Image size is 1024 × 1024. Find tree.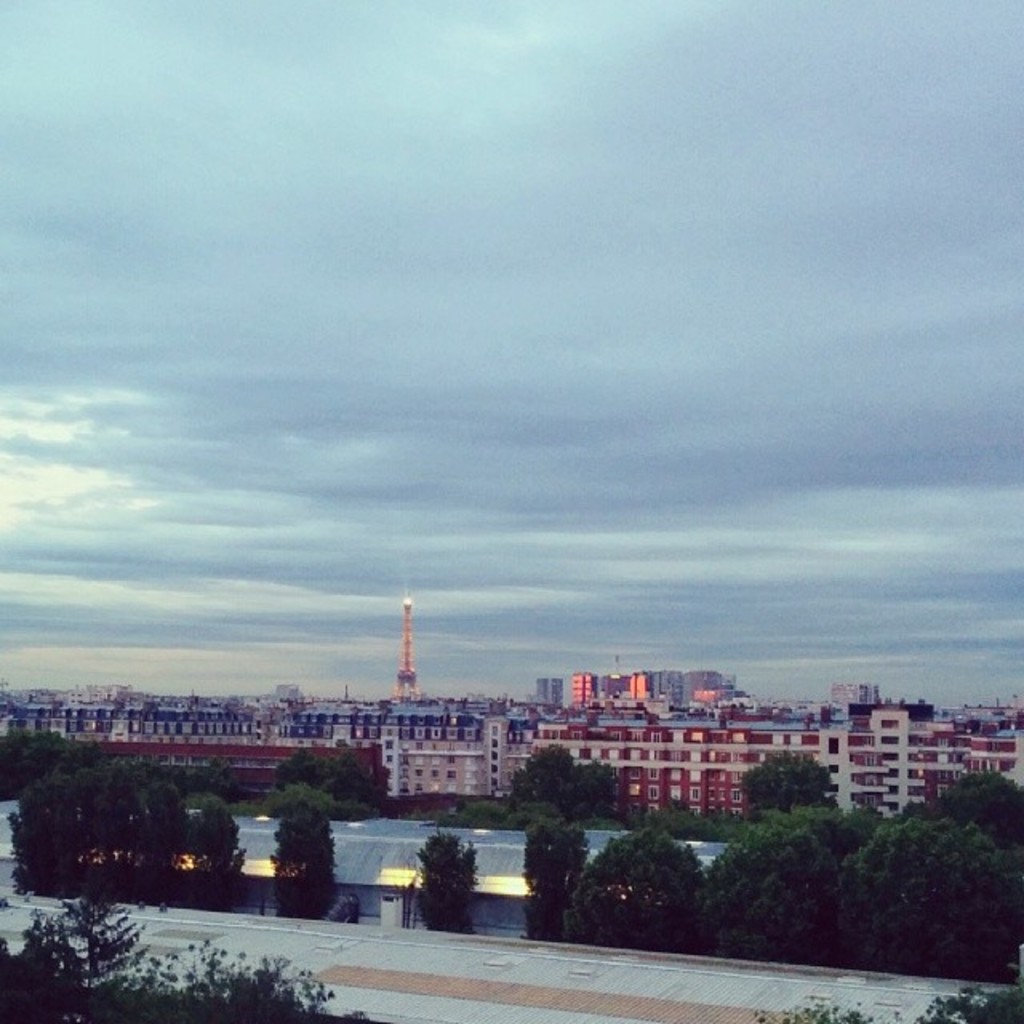
<region>520, 816, 594, 939</region>.
